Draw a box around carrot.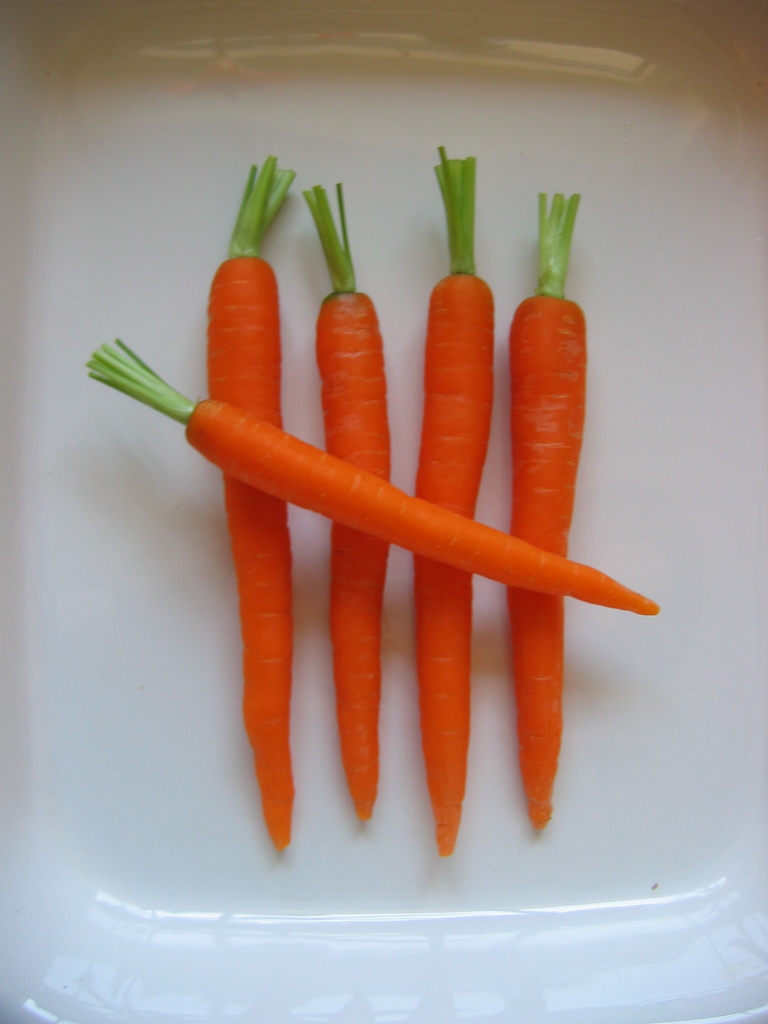
<bbox>200, 146, 300, 858</bbox>.
